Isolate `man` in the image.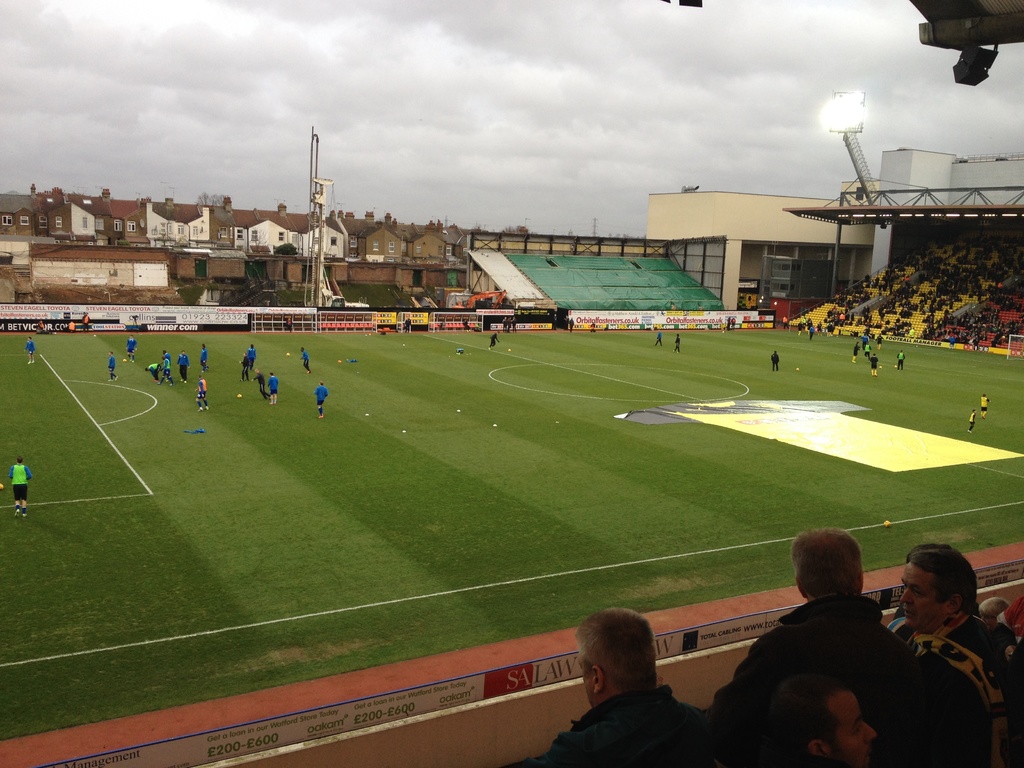
Isolated region: 106:351:118:382.
